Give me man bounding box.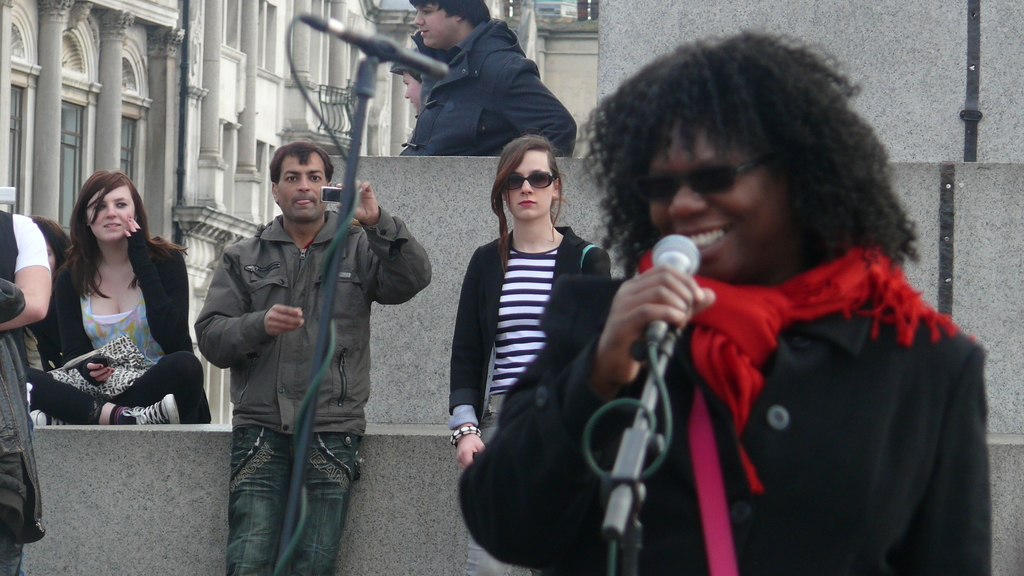
pyautogui.locateOnScreen(191, 128, 392, 568).
